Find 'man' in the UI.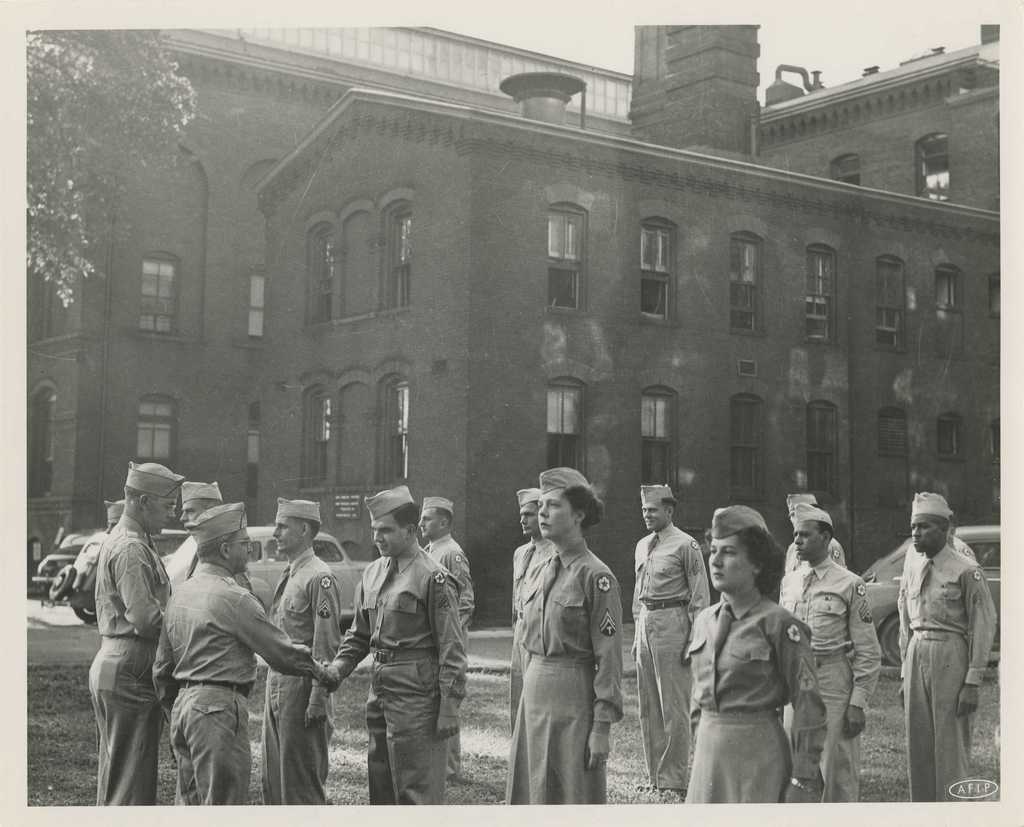
UI element at <box>261,498,344,805</box>.
